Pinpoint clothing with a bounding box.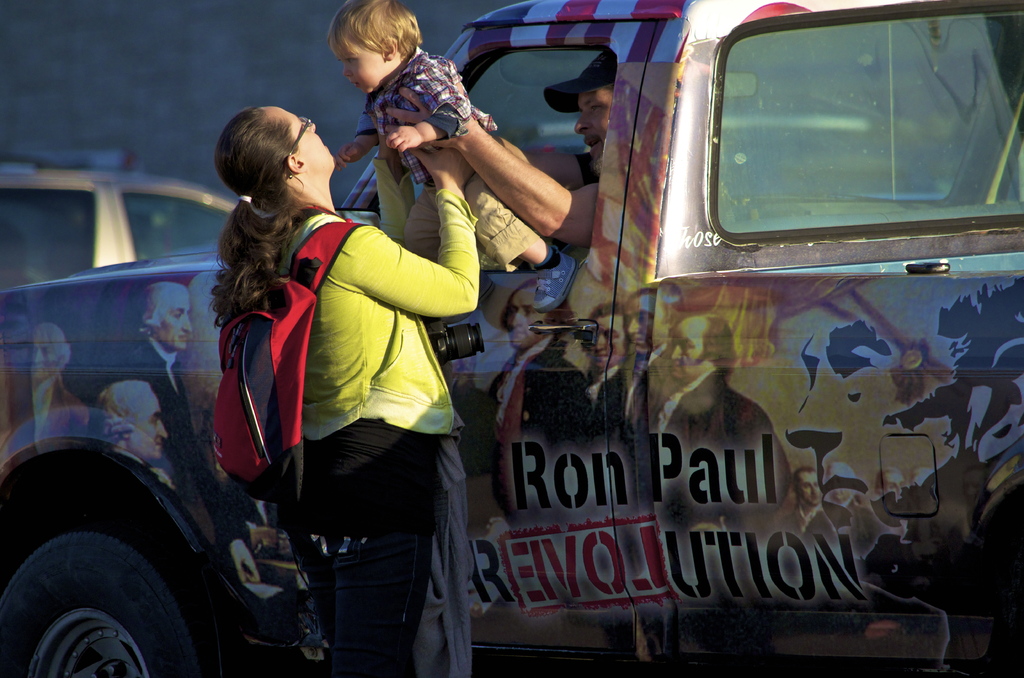
(x1=6, y1=375, x2=94, y2=466).
